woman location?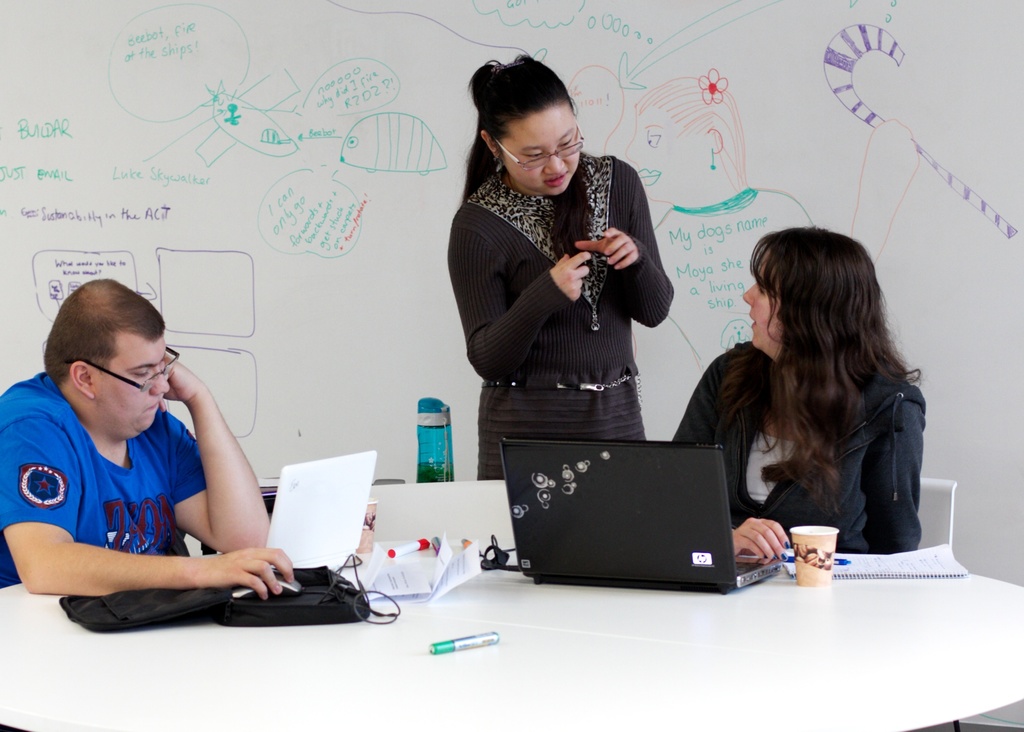
673/229/915/554
